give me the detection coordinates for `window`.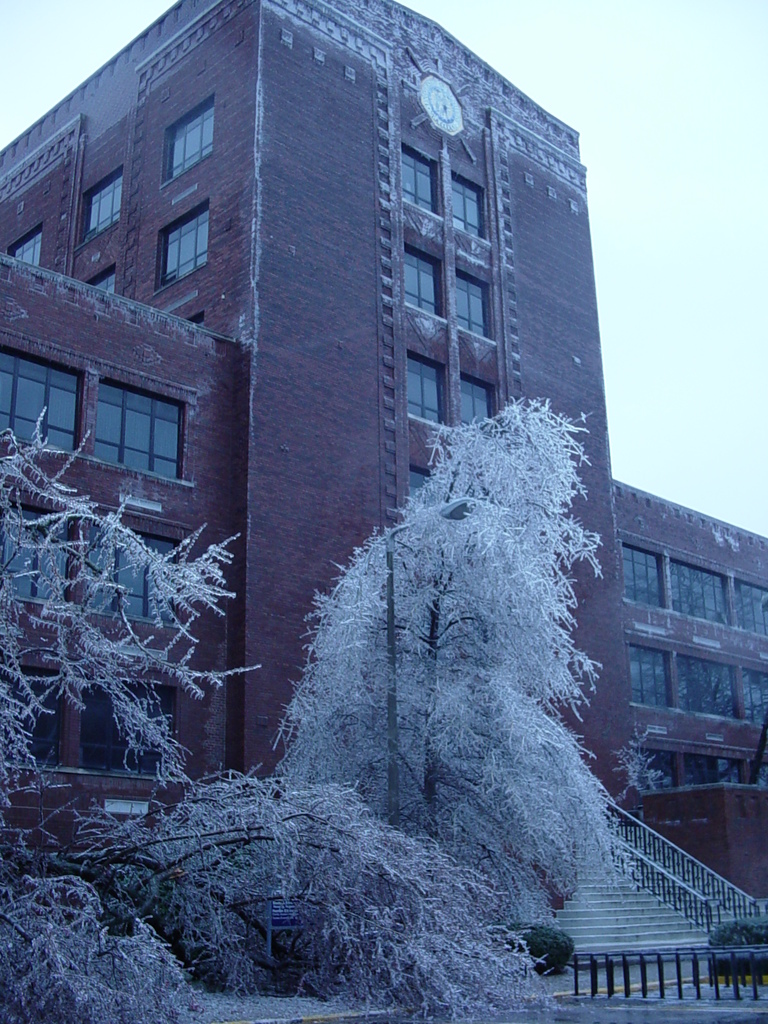
(left=457, top=376, right=490, bottom=428).
